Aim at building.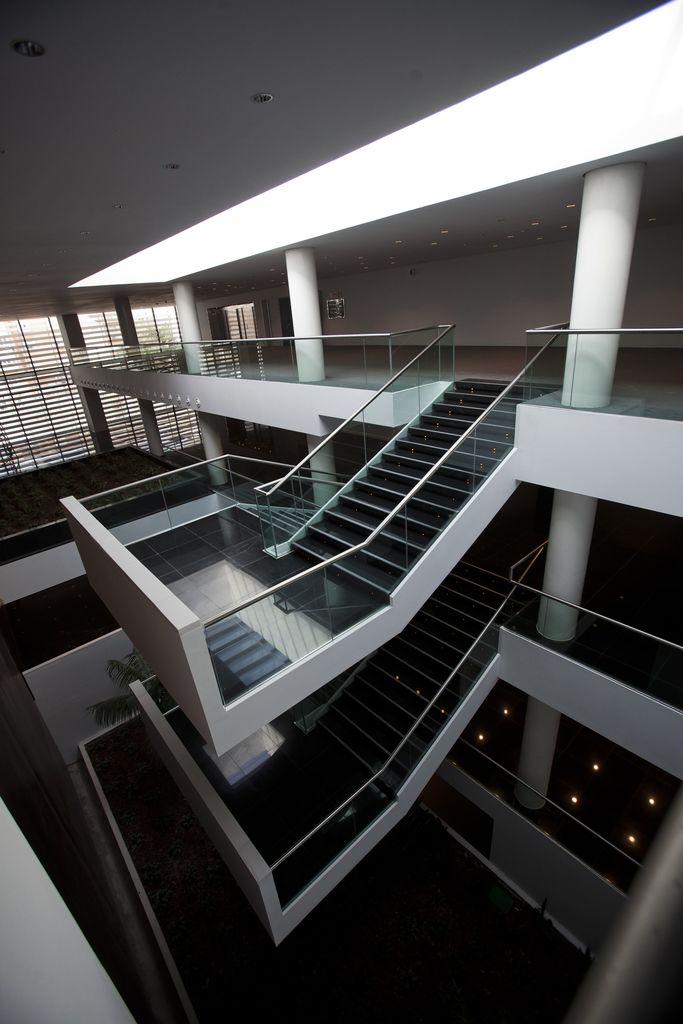
Aimed at locate(0, 1, 682, 1023).
